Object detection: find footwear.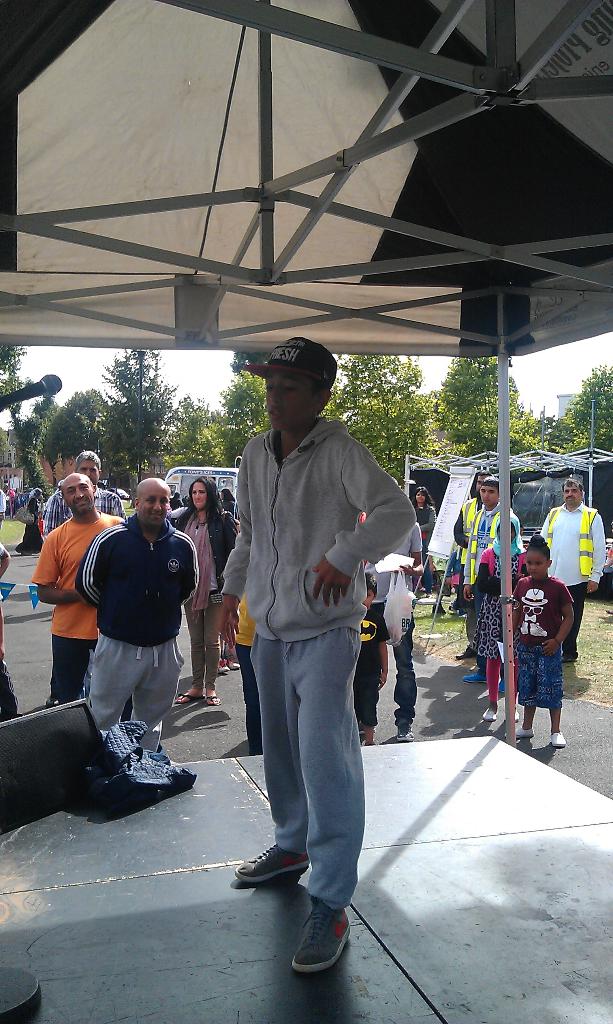
[x1=503, y1=706, x2=524, y2=724].
